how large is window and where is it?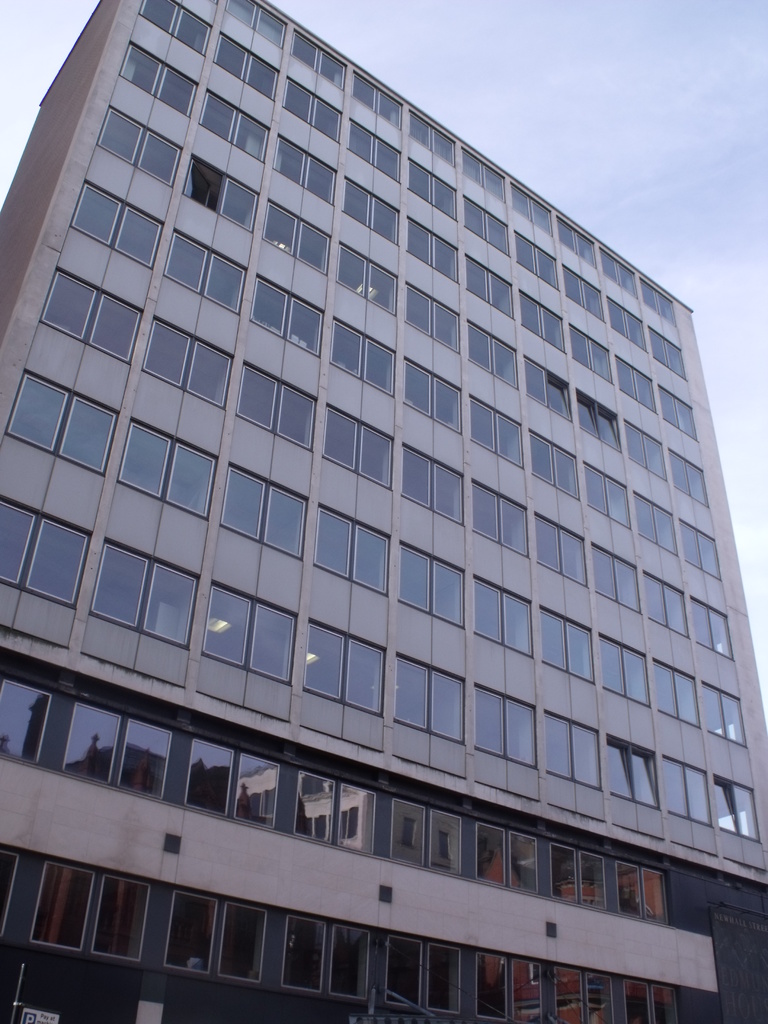
Bounding box: locate(115, 44, 195, 116).
